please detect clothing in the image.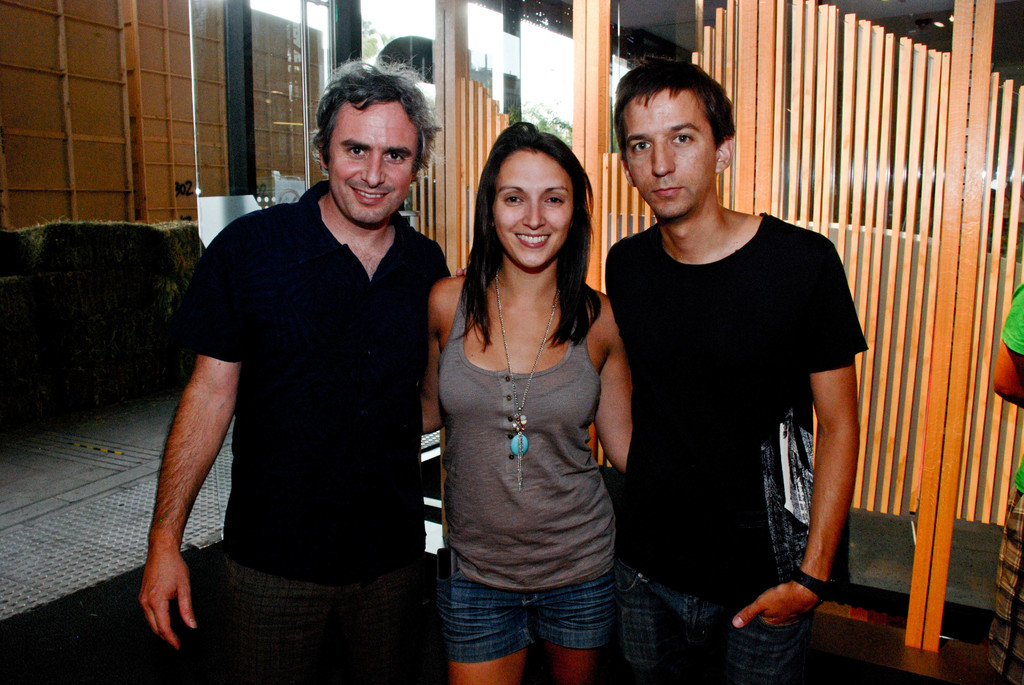
(left=444, top=279, right=614, bottom=665).
